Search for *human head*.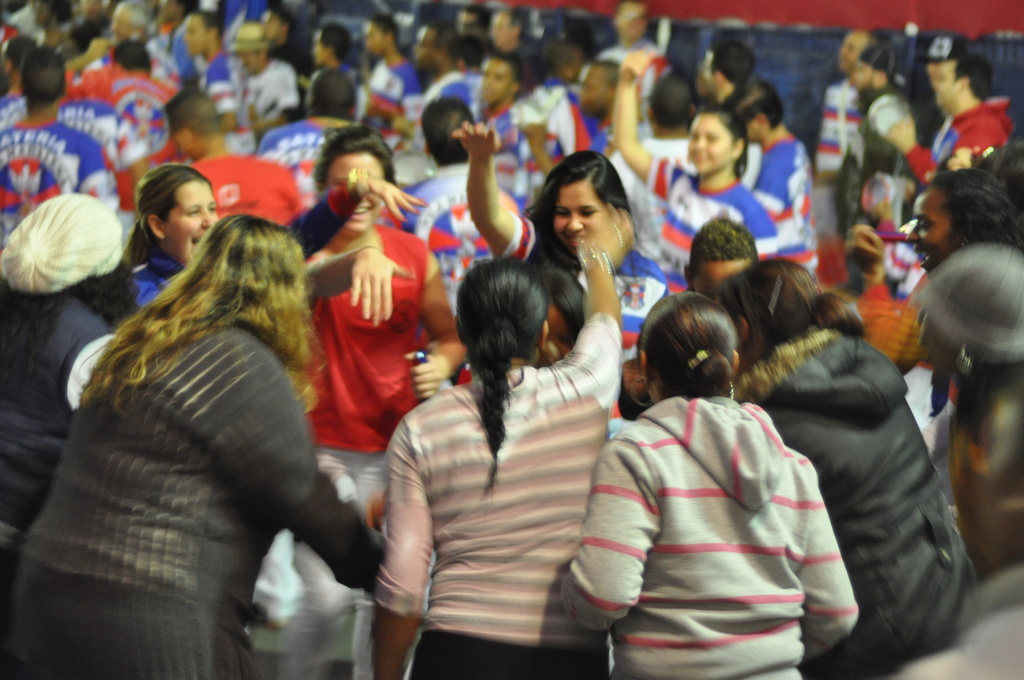
Found at bbox=(926, 34, 967, 81).
